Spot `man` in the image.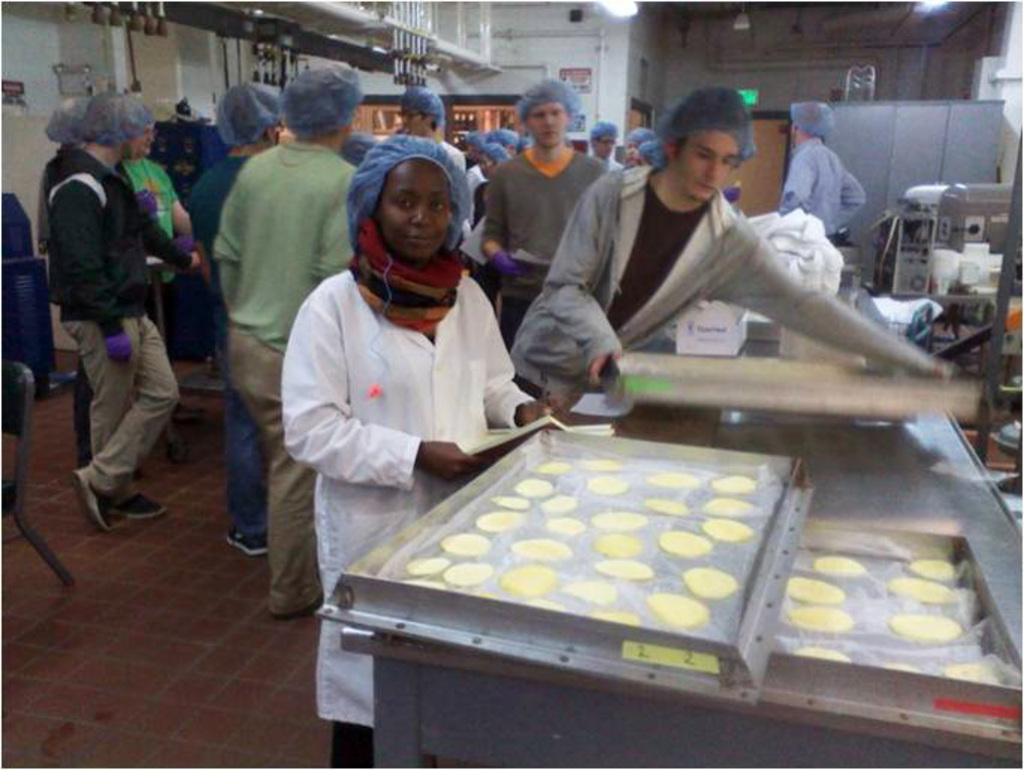
`man` found at 483/79/604/353.
